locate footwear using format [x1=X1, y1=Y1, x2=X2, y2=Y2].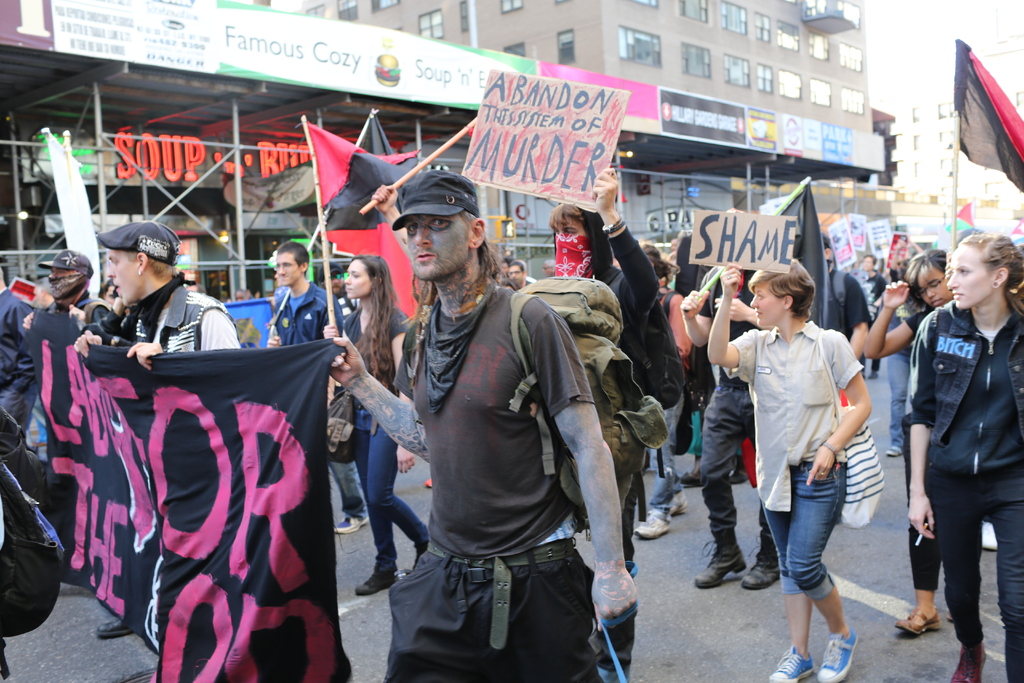
[x1=740, y1=532, x2=786, y2=586].
